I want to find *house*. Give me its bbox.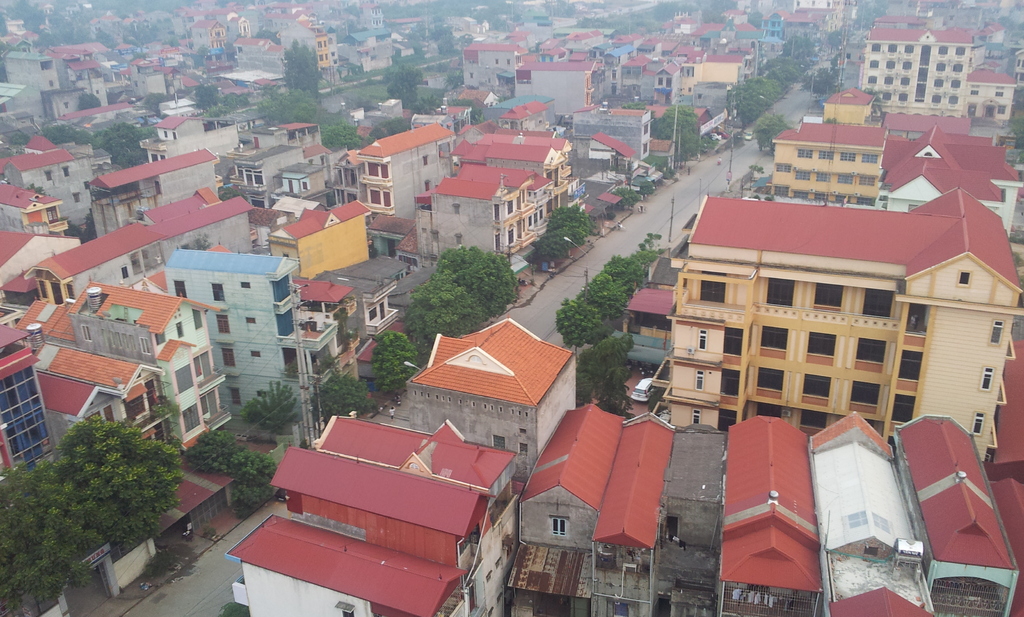
bbox=(602, 30, 671, 104).
